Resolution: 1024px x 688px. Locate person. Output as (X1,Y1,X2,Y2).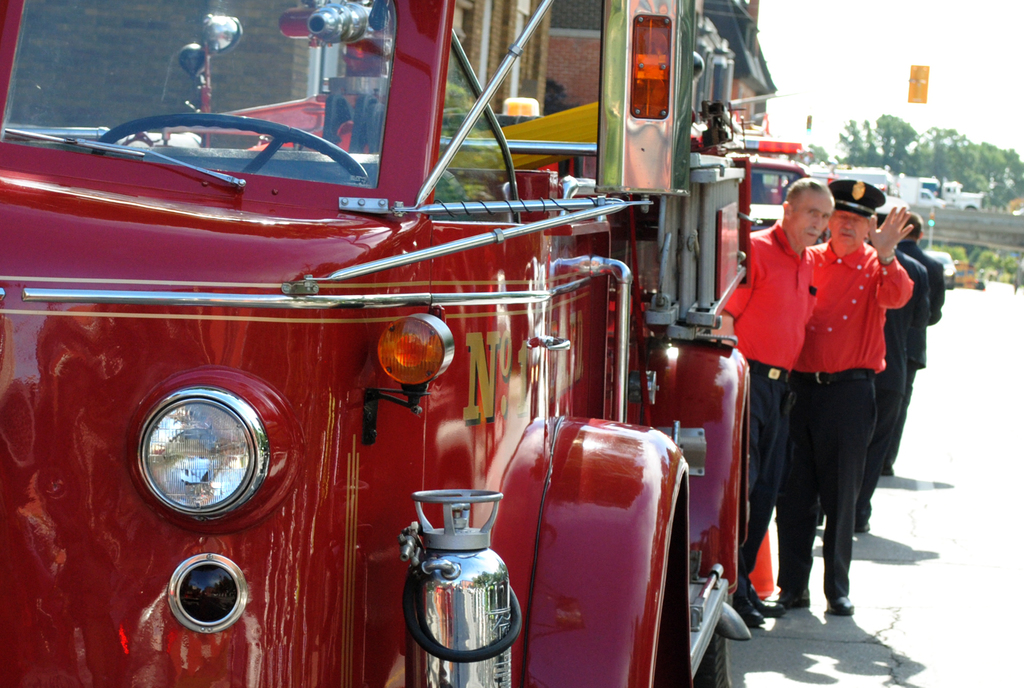
(789,179,916,616).
